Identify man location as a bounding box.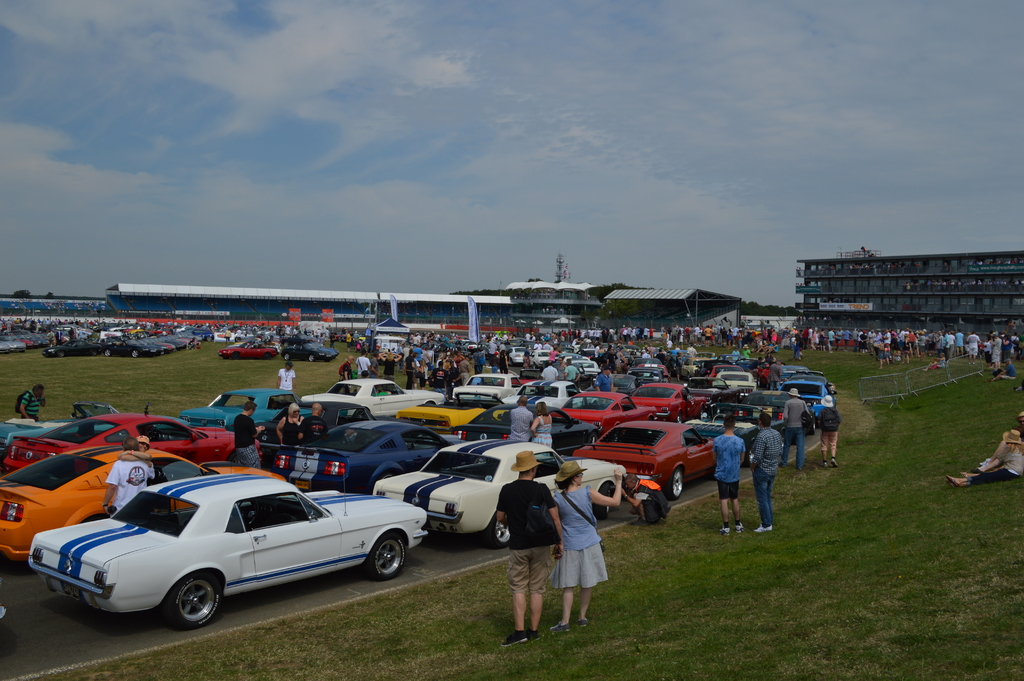
678/350/682/382.
